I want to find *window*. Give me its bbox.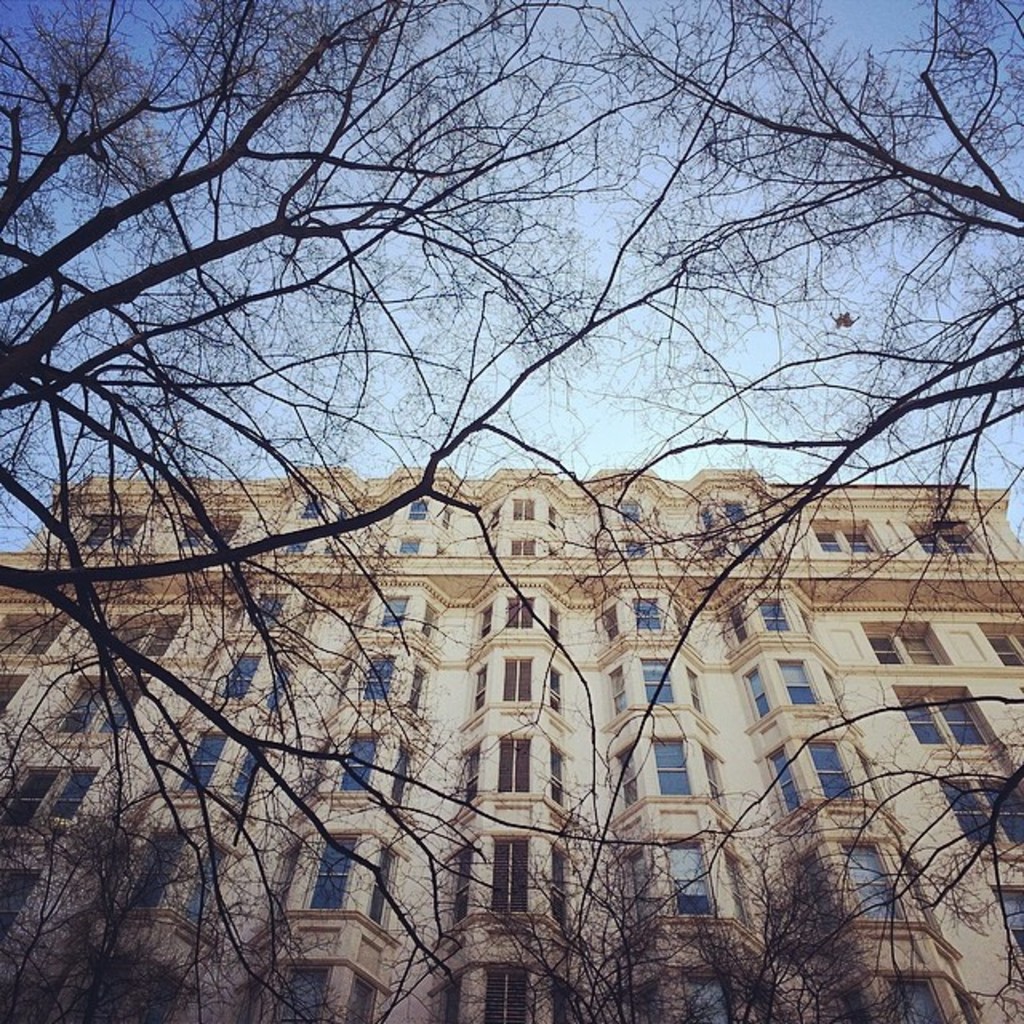
<region>237, 744, 267, 790</region>.
